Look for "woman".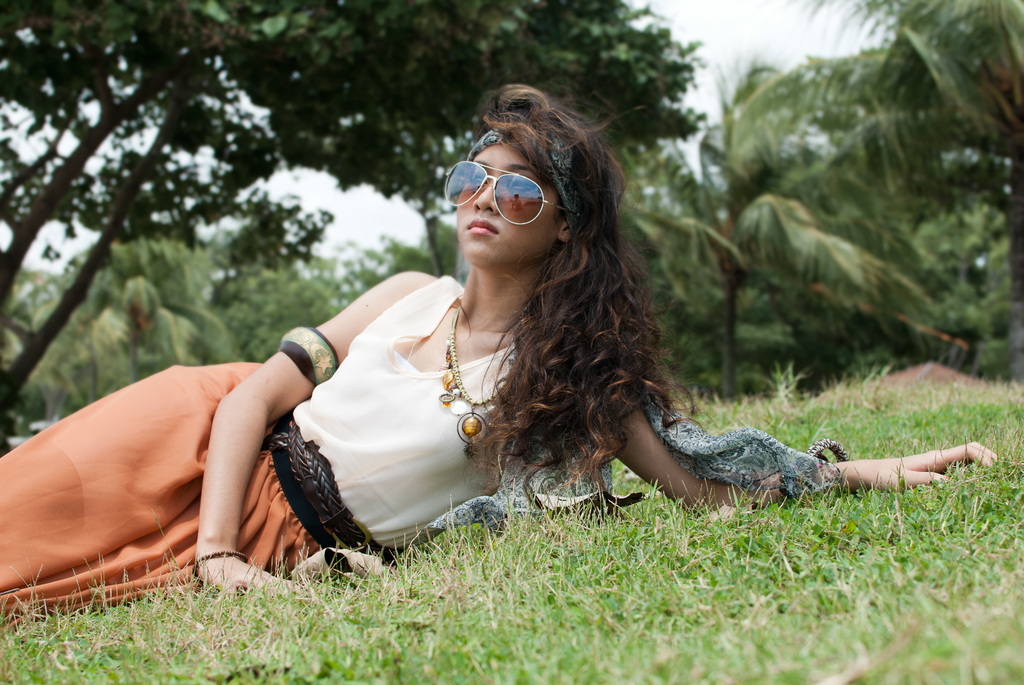
Found: Rect(0, 91, 995, 628).
